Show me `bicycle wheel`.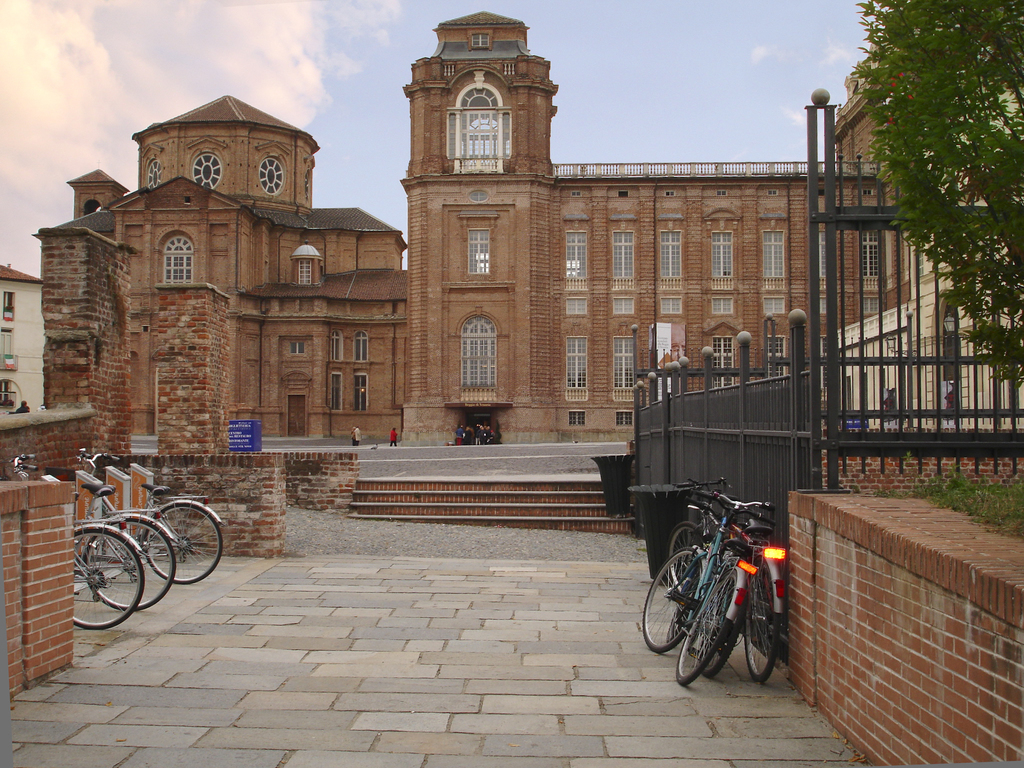
`bicycle wheel` is here: x1=700, y1=560, x2=749, y2=679.
